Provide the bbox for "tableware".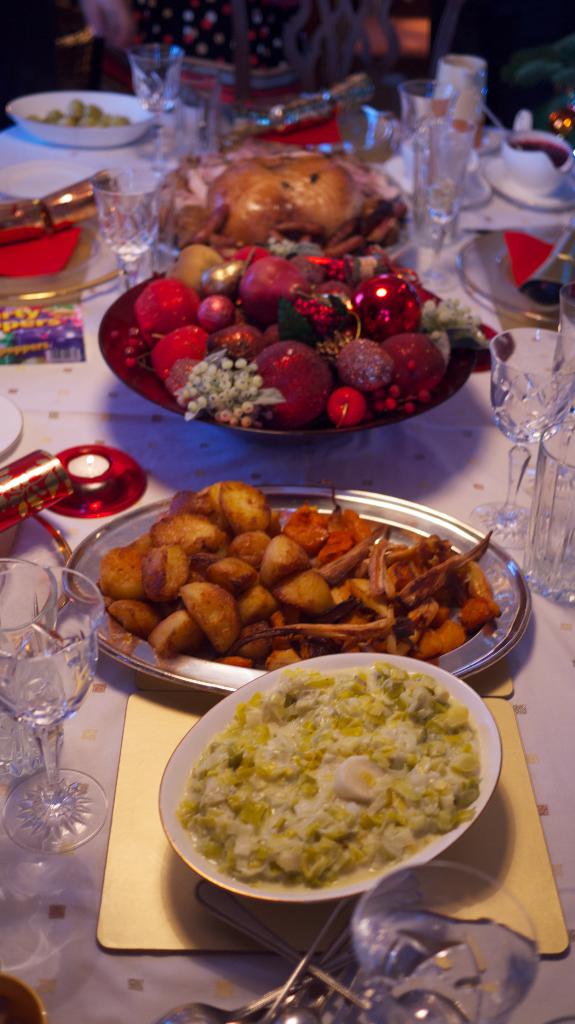
bbox=[505, 110, 571, 196].
